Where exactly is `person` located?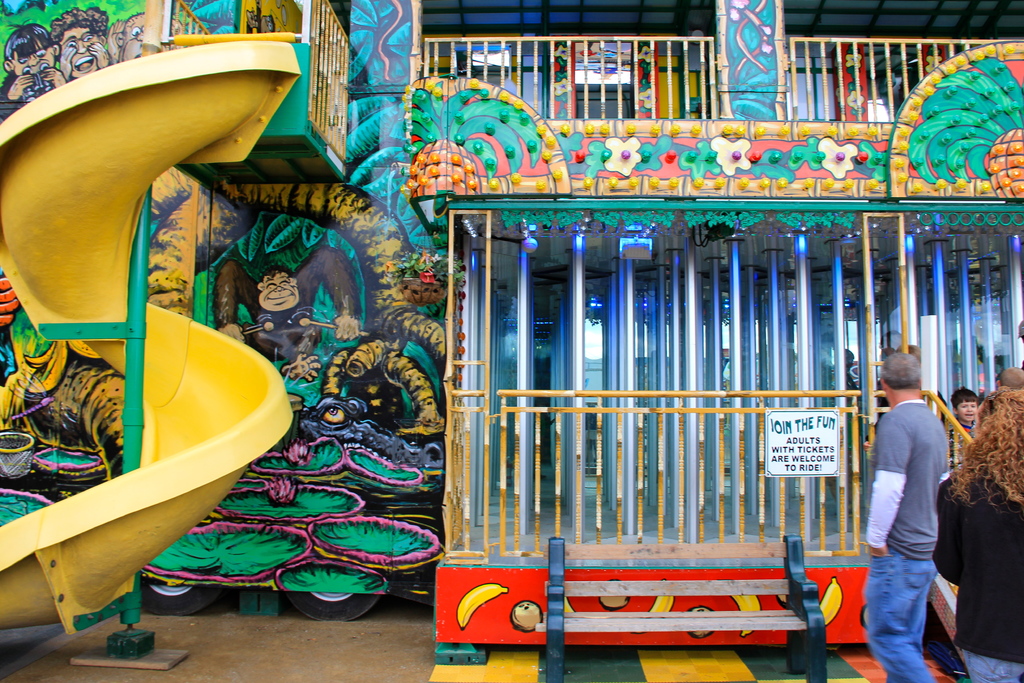
Its bounding box is (929,393,955,422).
